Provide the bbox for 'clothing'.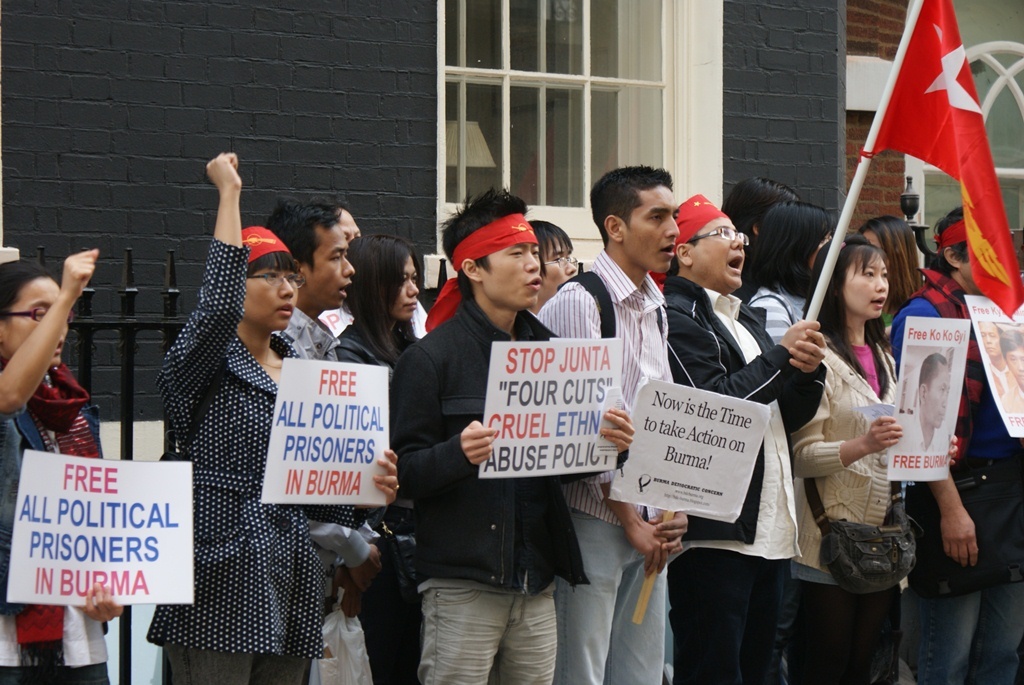
select_region(278, 296, 343, 361).
